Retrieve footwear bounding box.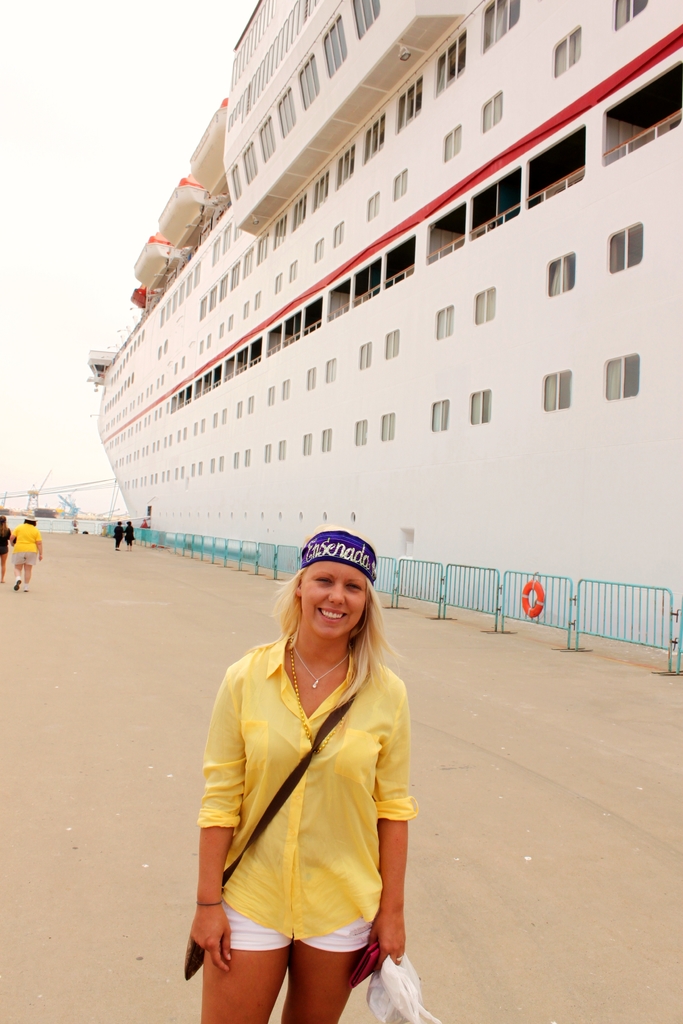
Bounding box: left=24, top=583, right=31, bottom=592.
